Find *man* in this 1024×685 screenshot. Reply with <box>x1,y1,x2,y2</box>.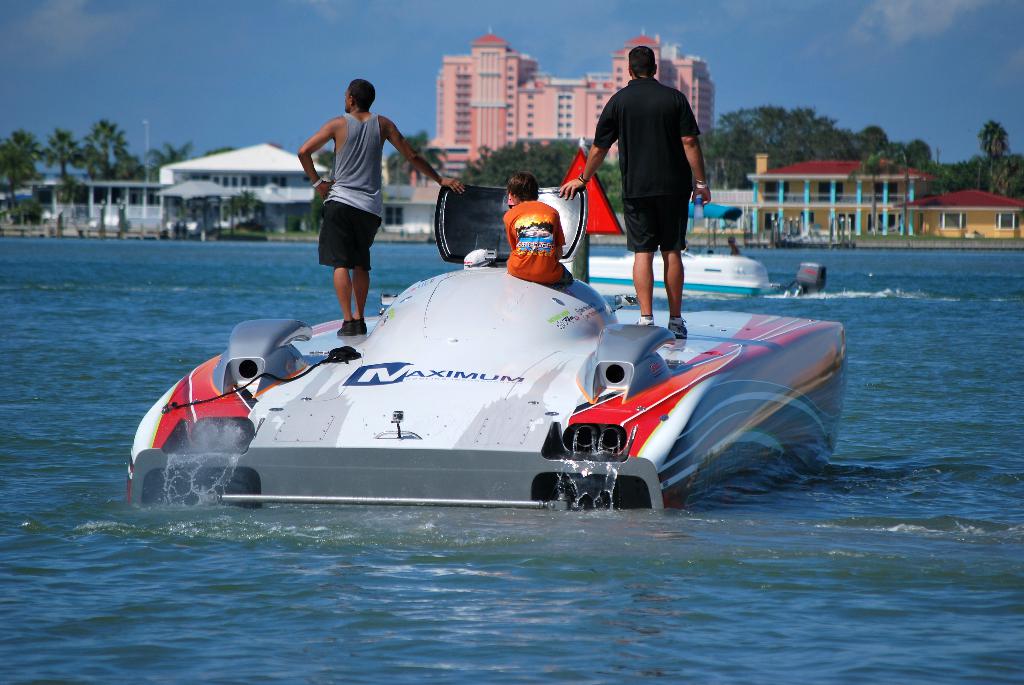
<box>562,38,715,340</box>.
